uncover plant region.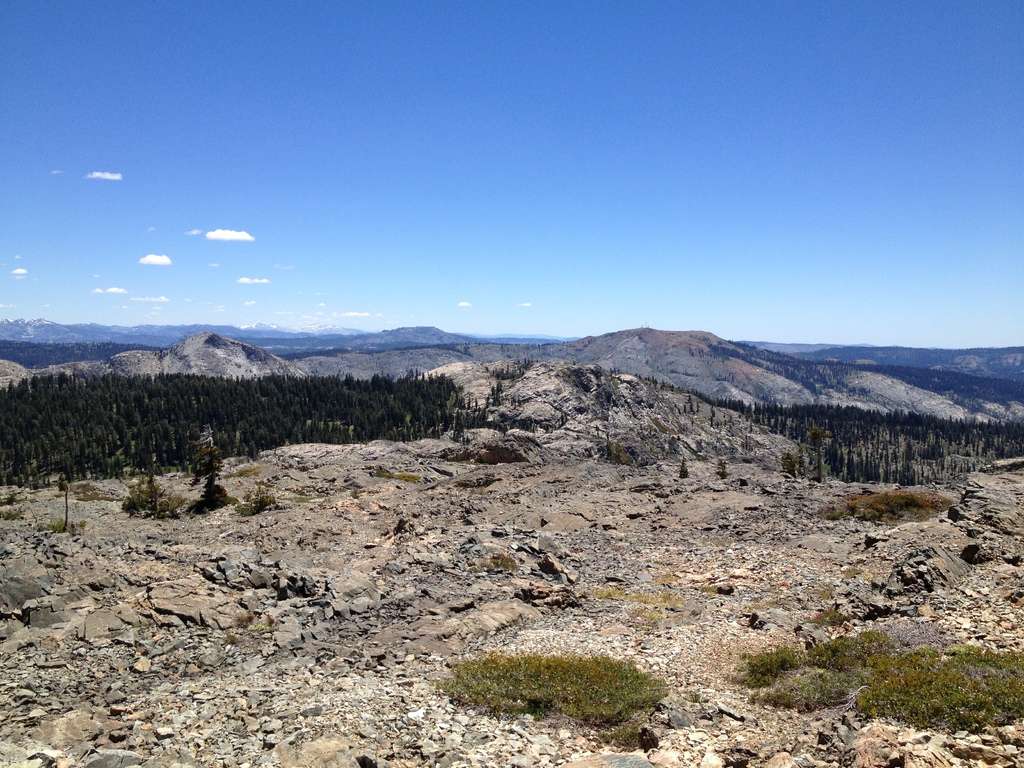
Uncovered: detection(232, 614, 279, 637).
